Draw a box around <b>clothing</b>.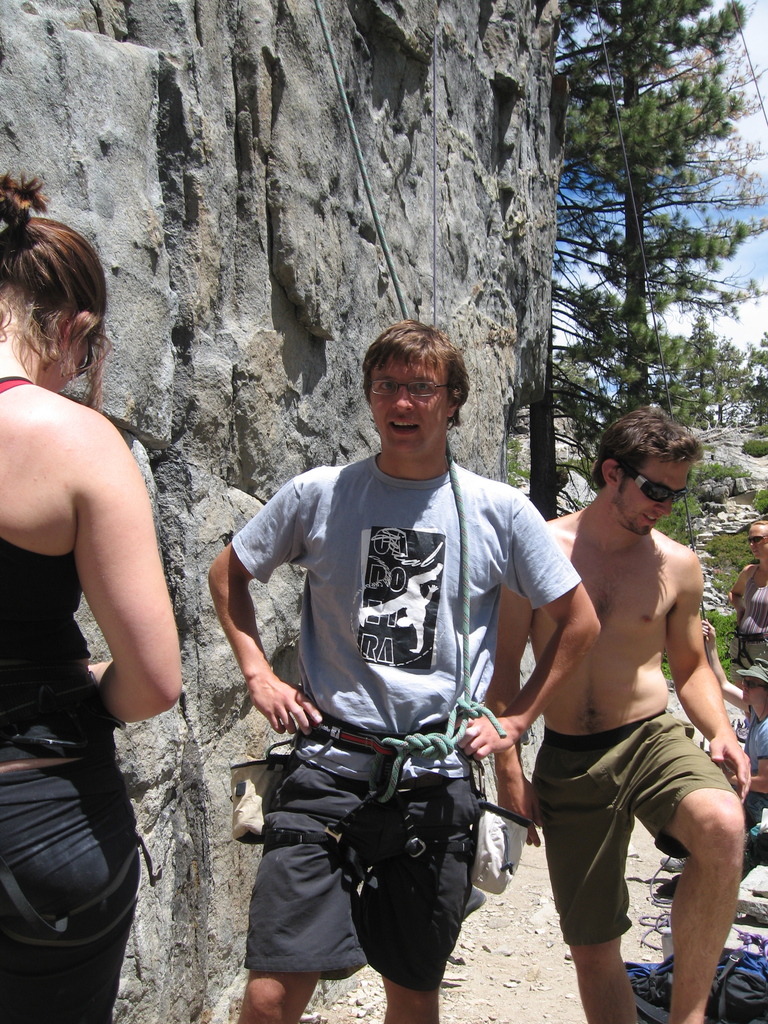
locate(529, 711, 737, 945).
